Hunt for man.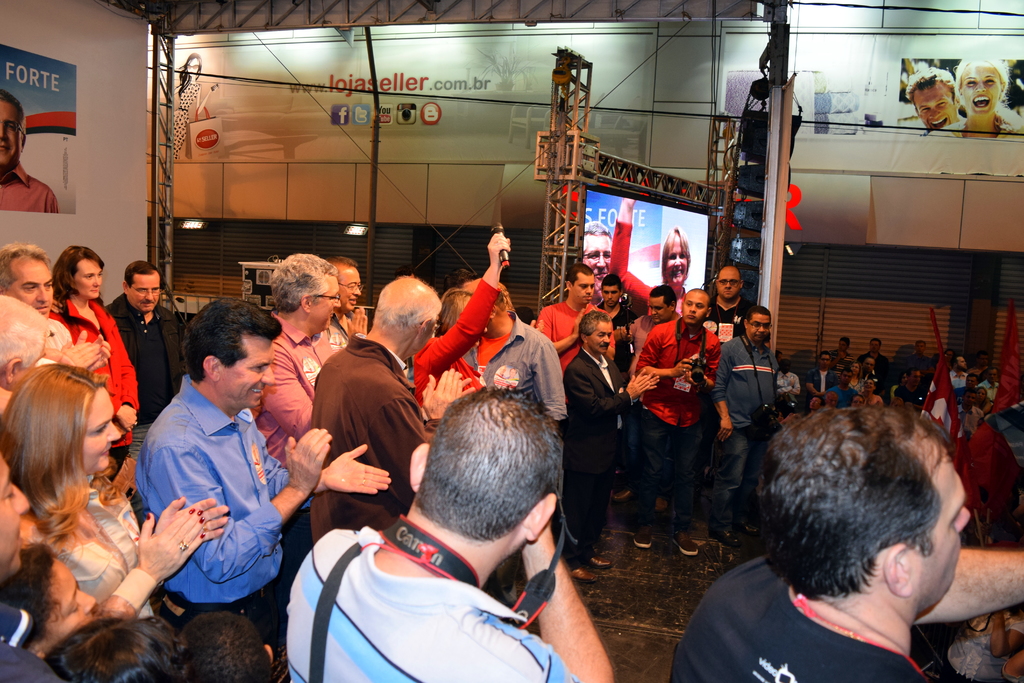
Hunted down at locate(0, 245, 67, 343).
